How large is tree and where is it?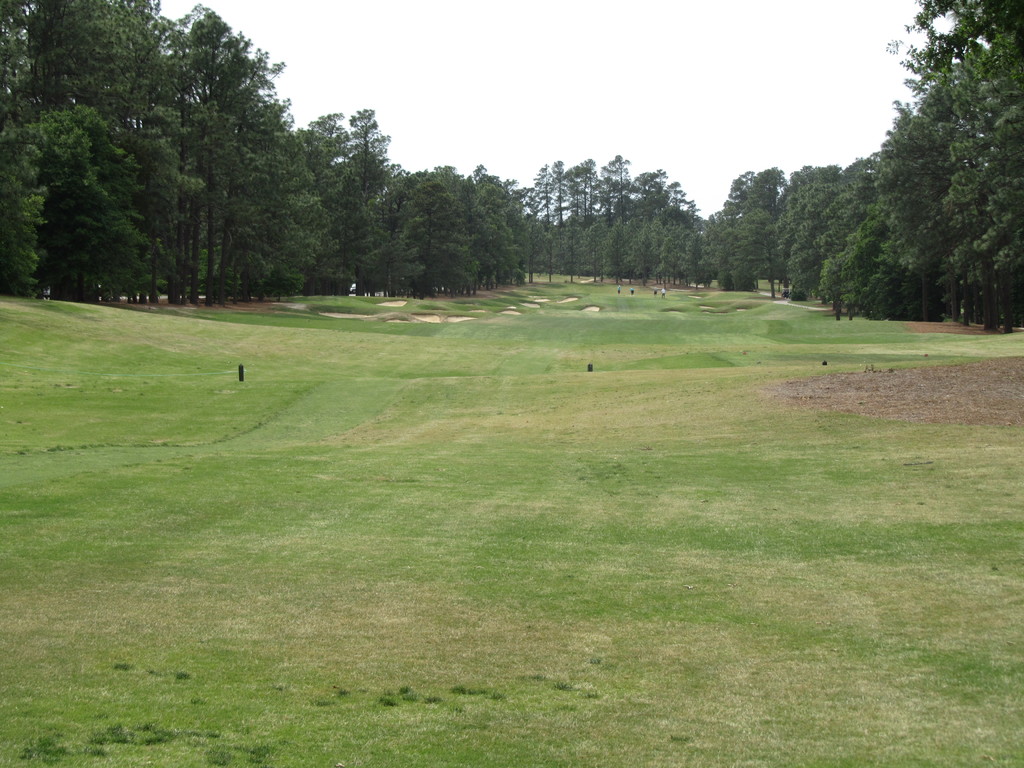
Bounding box: locate(216, 113, 296, 280).
